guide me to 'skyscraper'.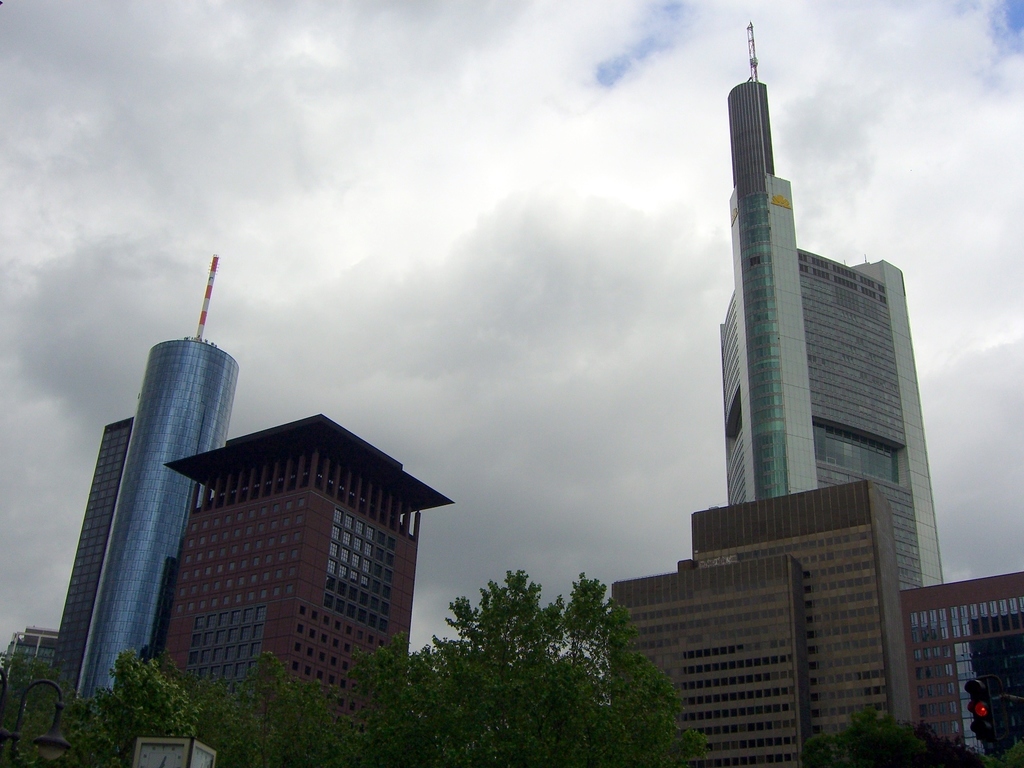
Guidance: left=612, top=561, right=793, bottom=763.
